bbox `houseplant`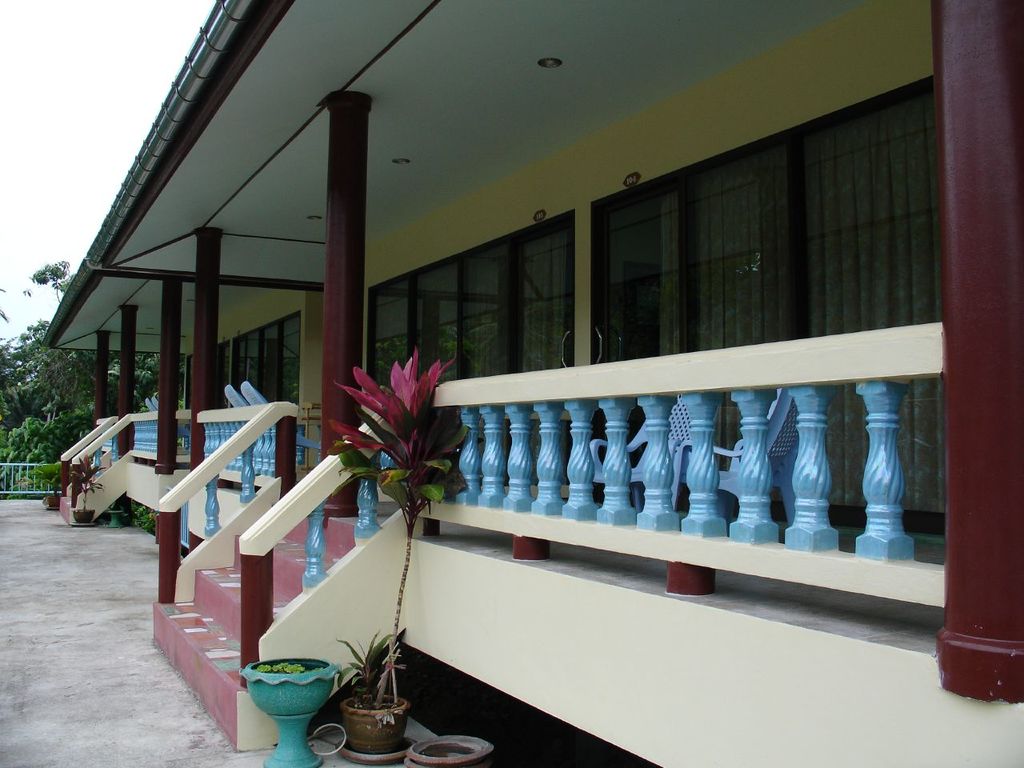
bbox=(242, 651, 343, 767)
